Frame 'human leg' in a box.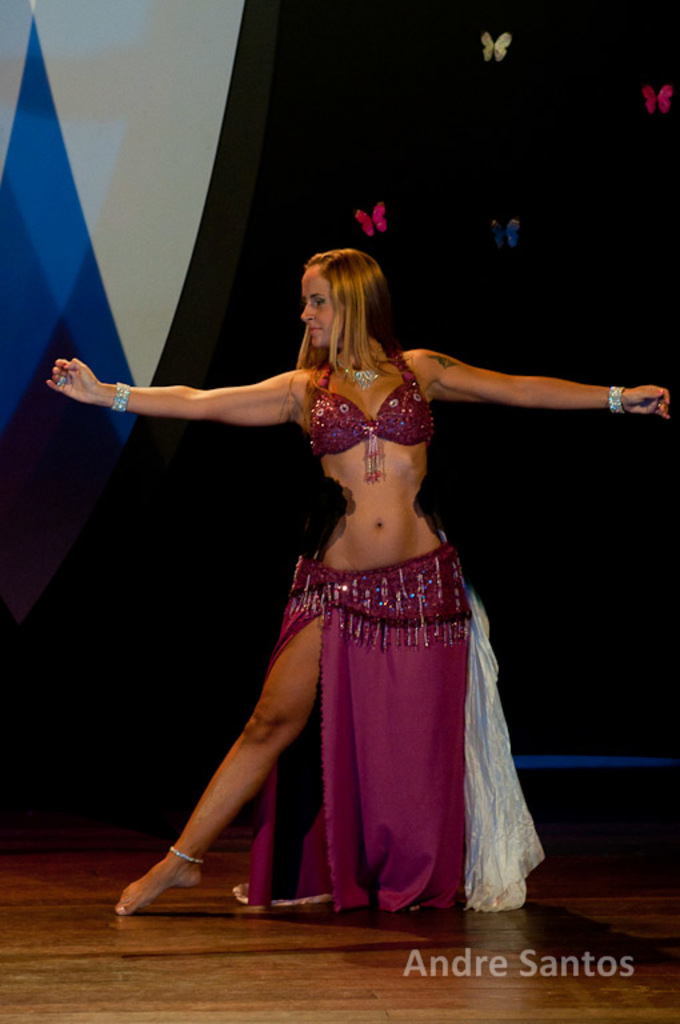
x1=107 y1=612 x2=320 y2=917.
